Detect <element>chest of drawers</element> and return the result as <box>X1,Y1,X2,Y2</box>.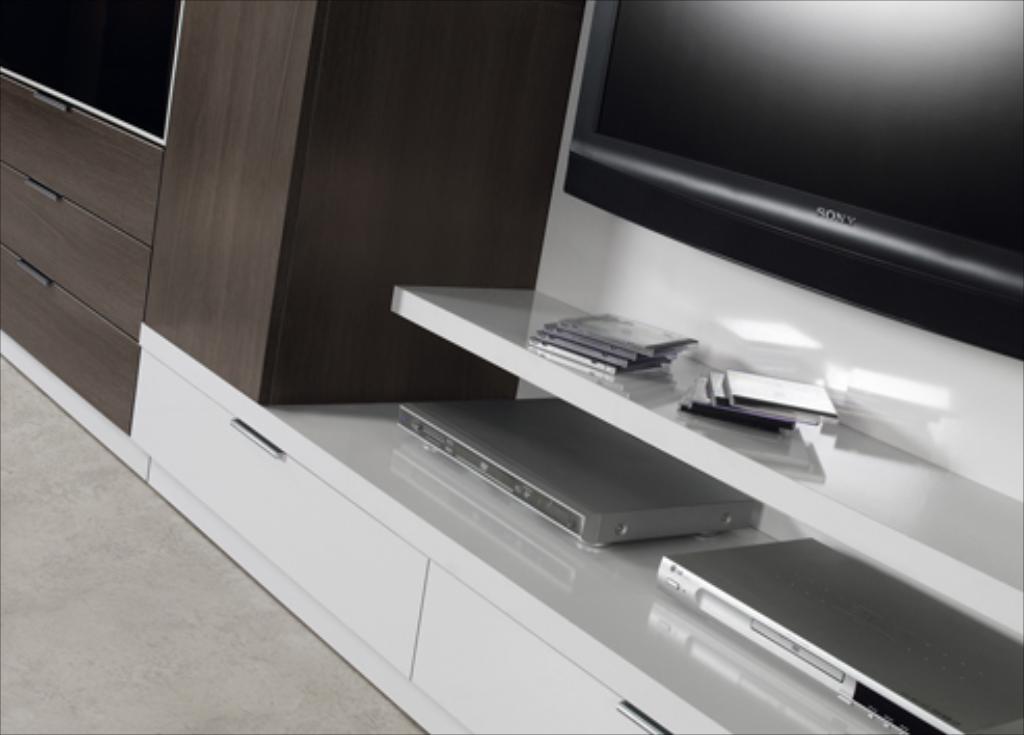
<box>0,75,166,436</box>.
